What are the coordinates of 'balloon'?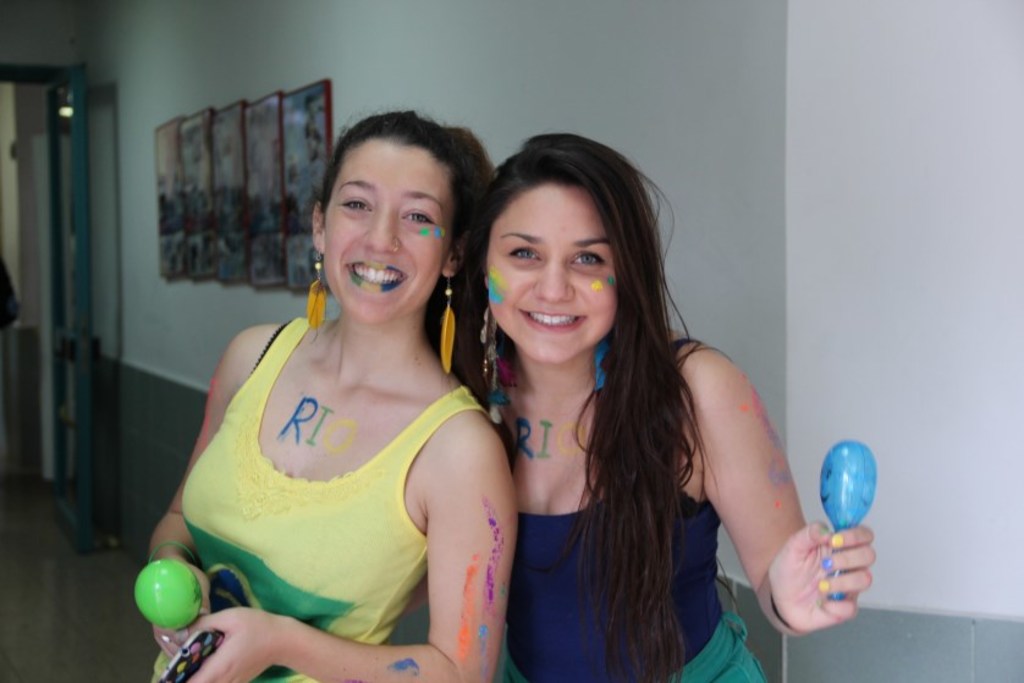
BBox(131, 558, 203, 633).
